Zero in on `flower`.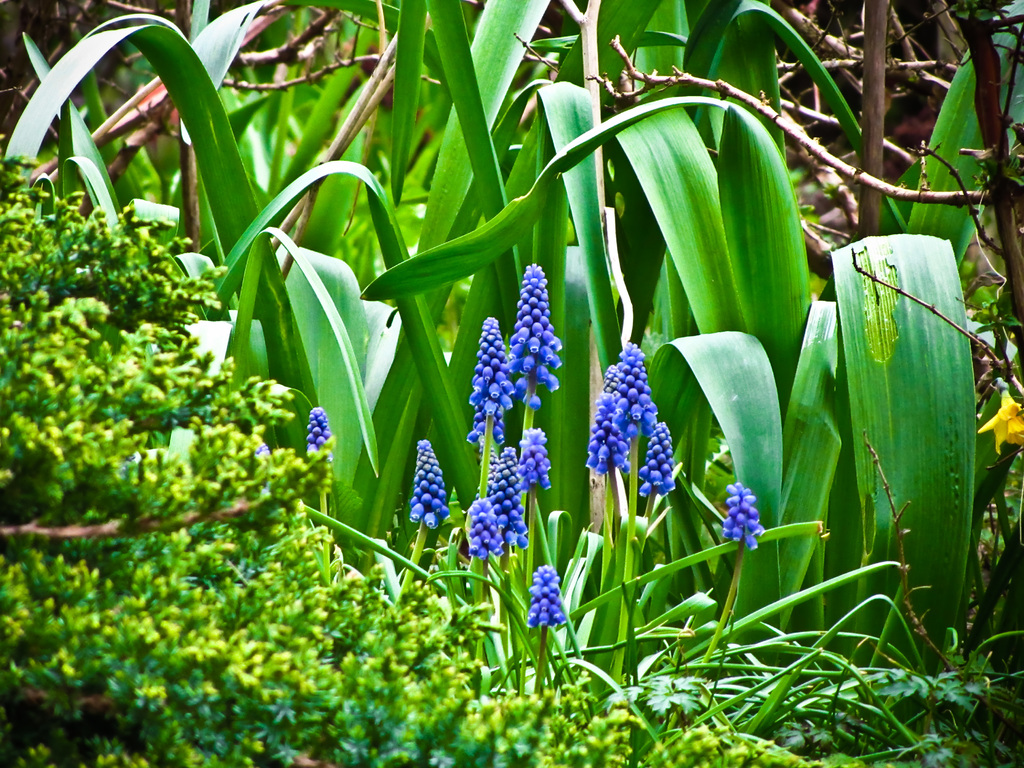
Zeroed in: l=975, t=388, r=1023, b=457.
